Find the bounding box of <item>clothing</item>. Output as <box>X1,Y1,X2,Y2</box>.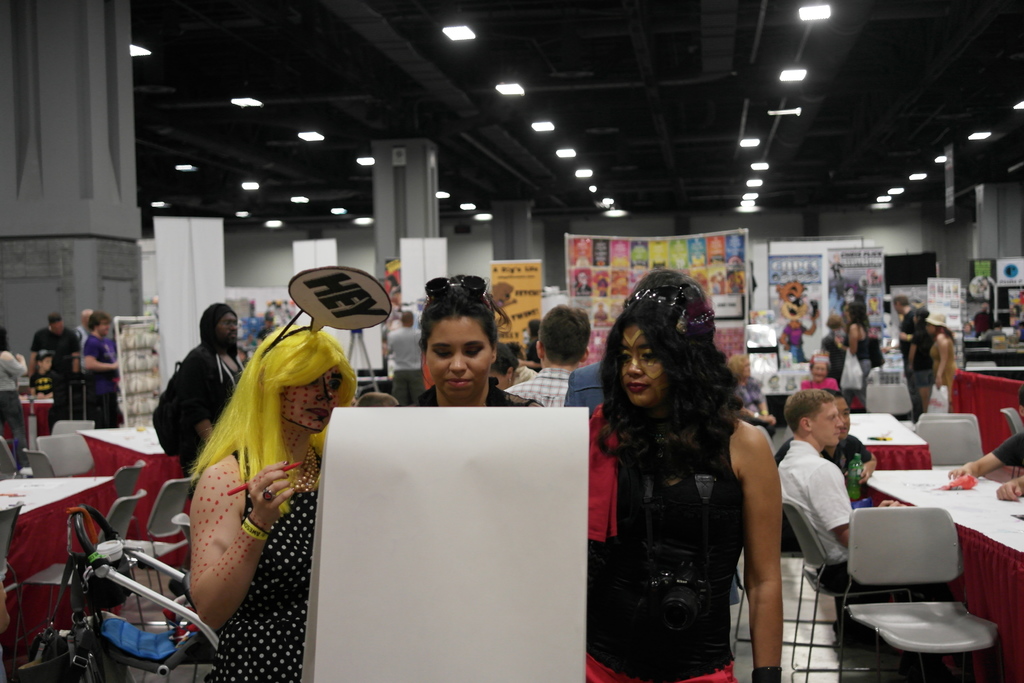
<box>393,317,419,404</box>.
